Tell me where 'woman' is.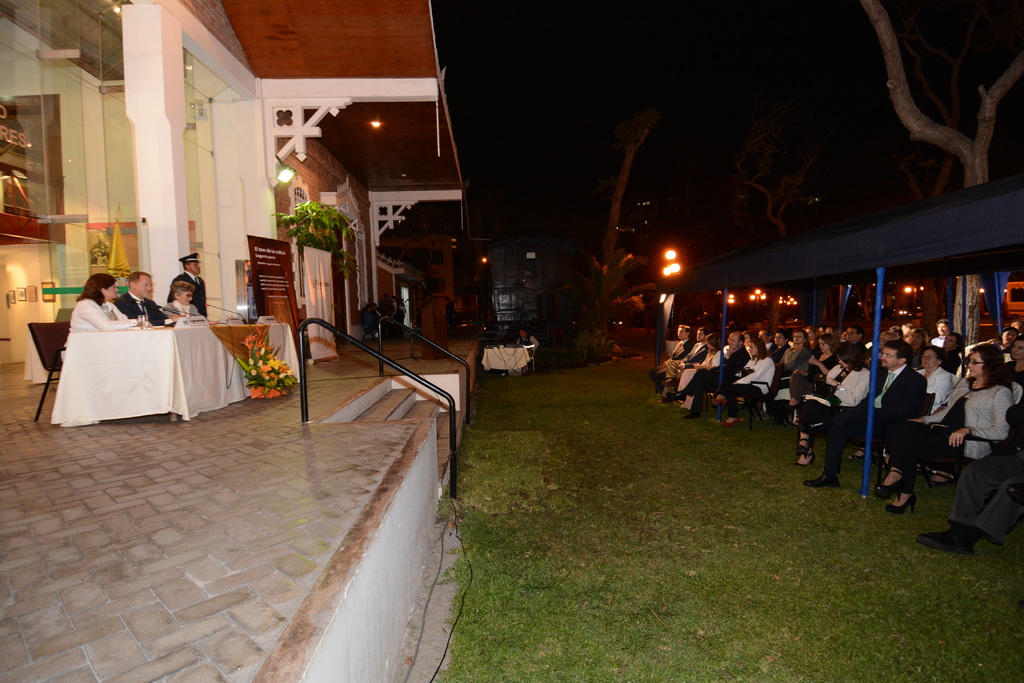
'woman' is at 673,333,724,408.
